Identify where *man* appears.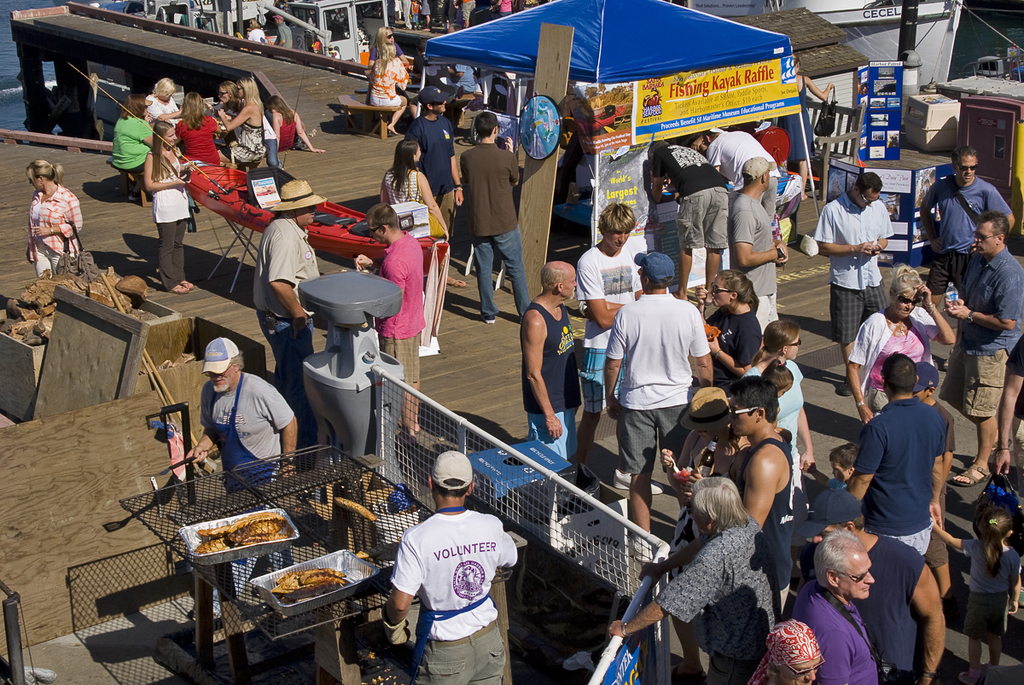
Appears at 717, 376, 803, 578.
